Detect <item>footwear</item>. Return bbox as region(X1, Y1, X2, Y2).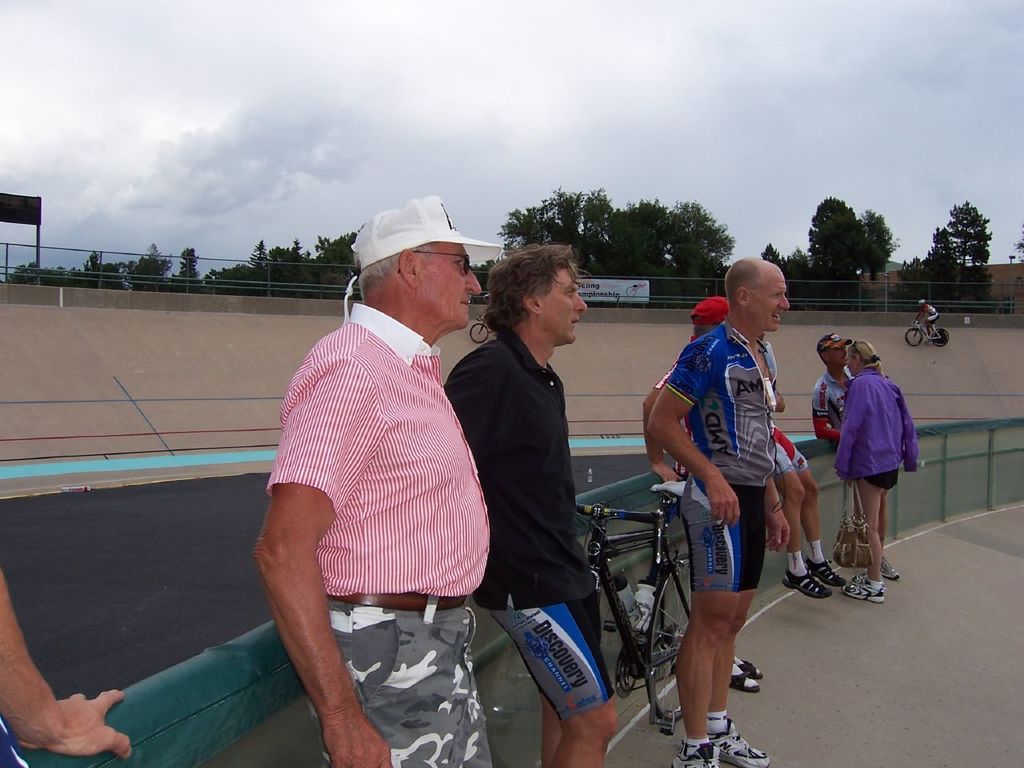
region(779, 572, 833, 602).
